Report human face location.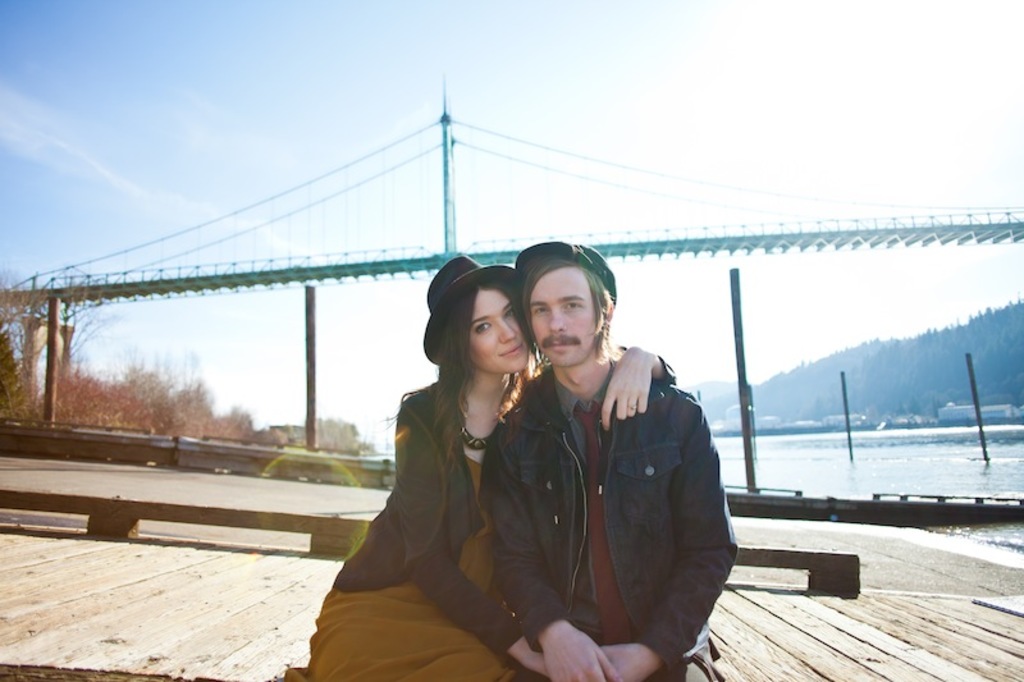
Report: 520,255,598,367.
